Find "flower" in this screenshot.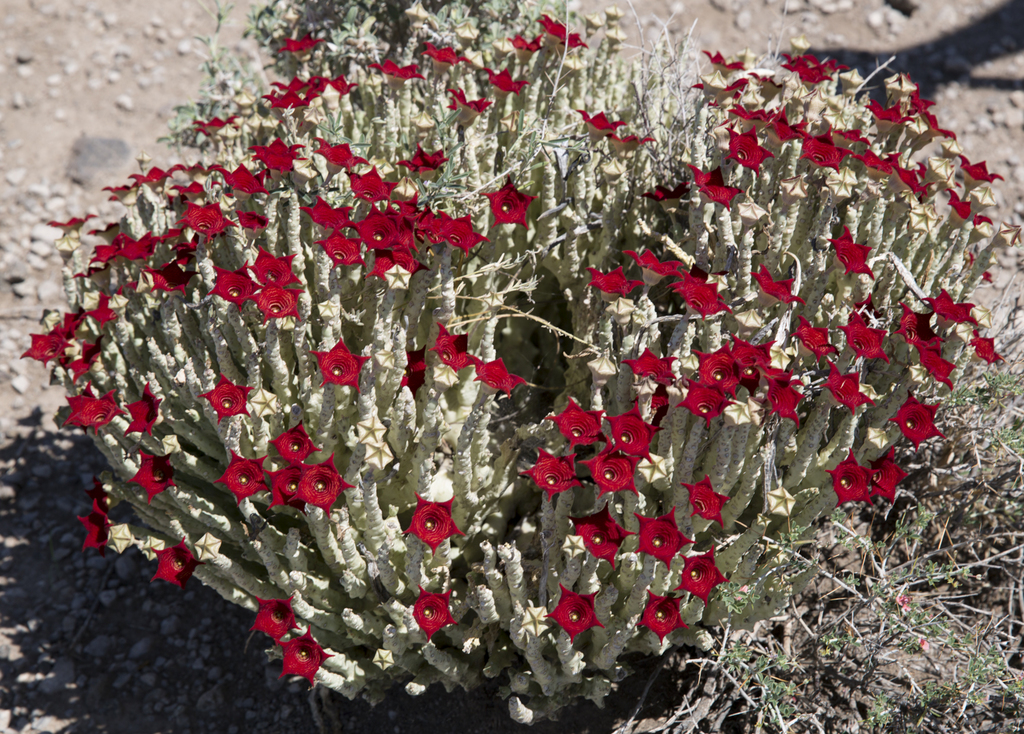
The bounding box for "flower" is [412, 46, 475, 67].
